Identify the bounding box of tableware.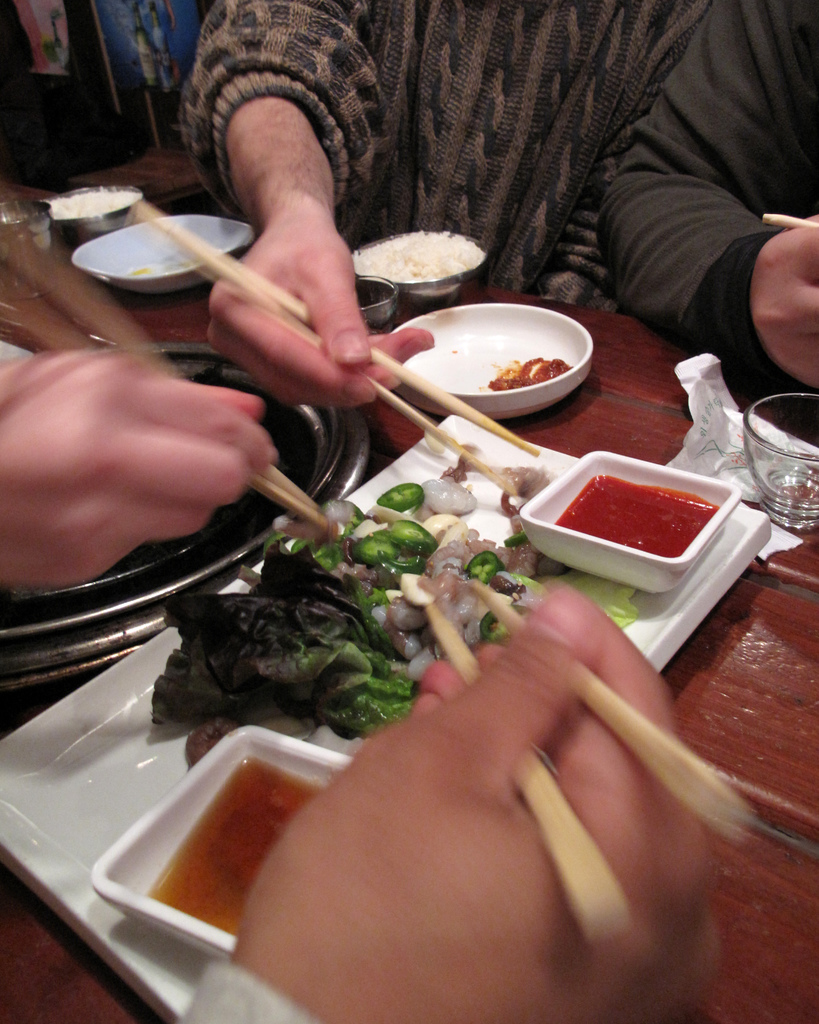
rect(346, 296, 614, 417).
